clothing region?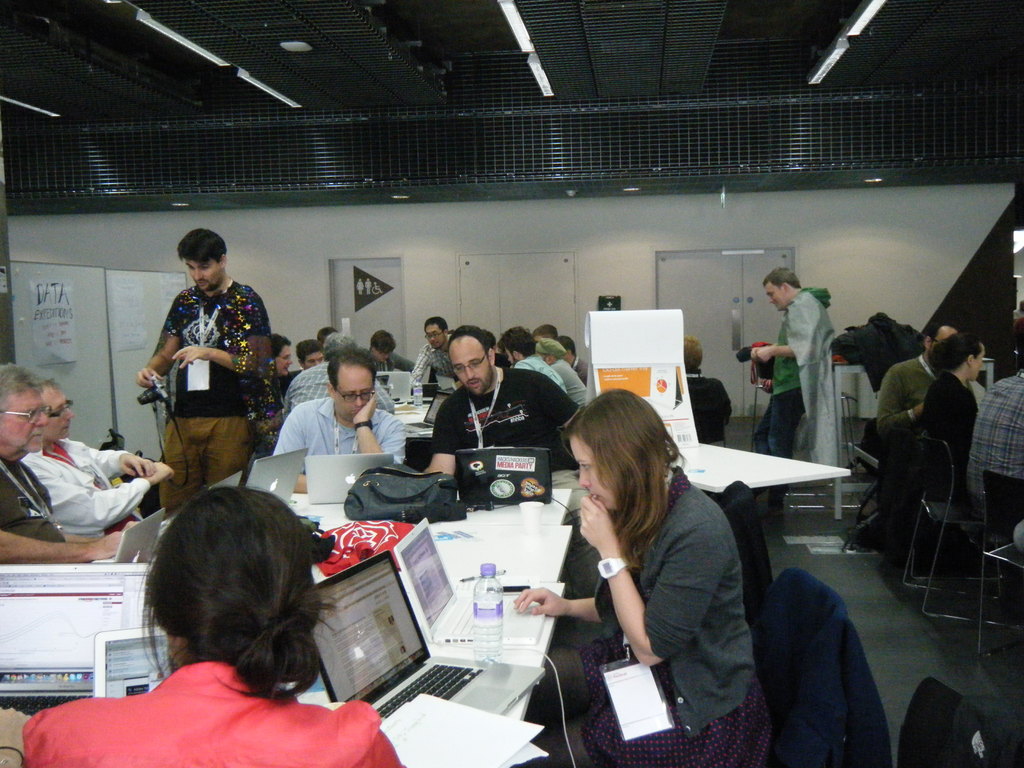
548, 363, 589, 405
